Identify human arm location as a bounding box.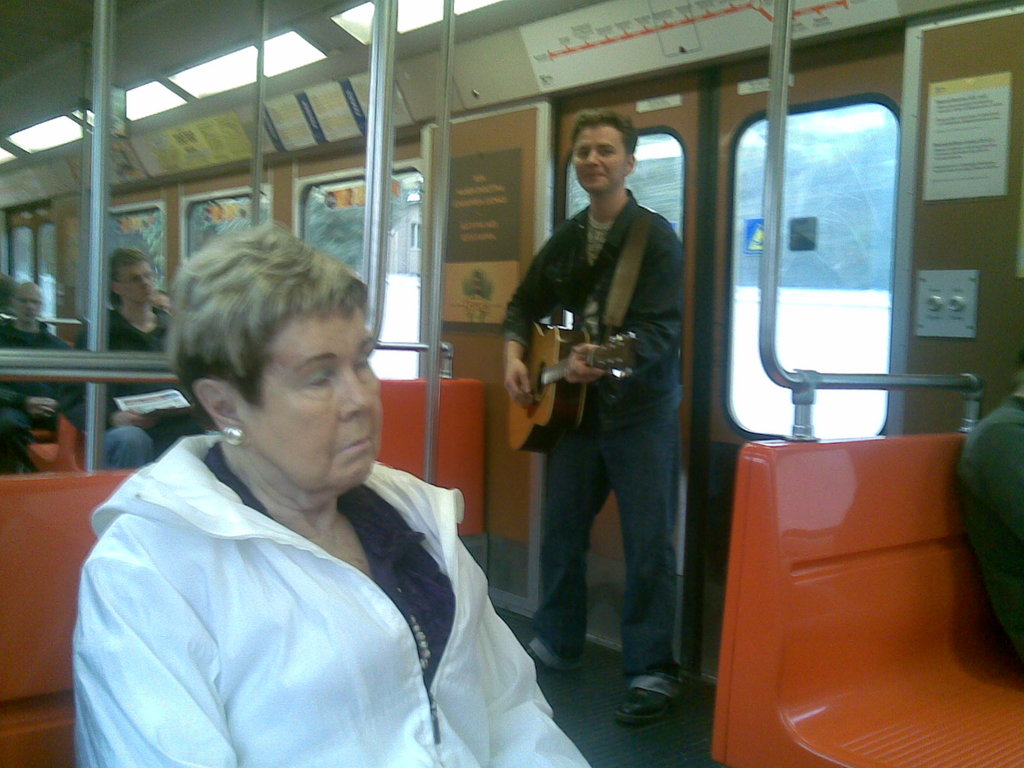
BBox(0, 383, 53, 426).
